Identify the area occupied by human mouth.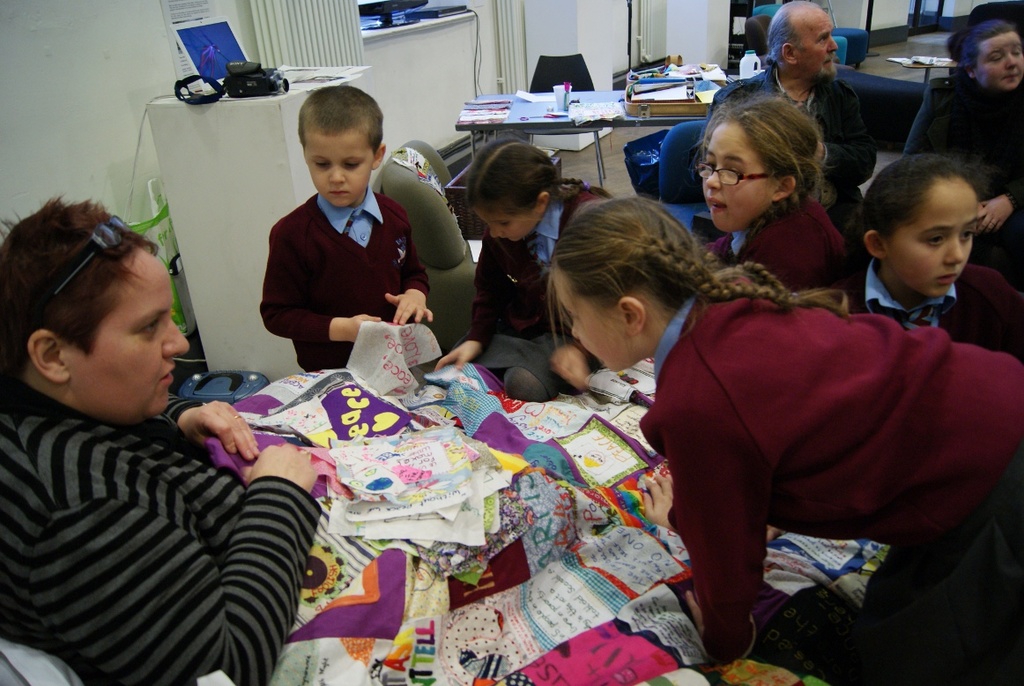
Area: [left=826, top=58, right=834, bottom=66].
